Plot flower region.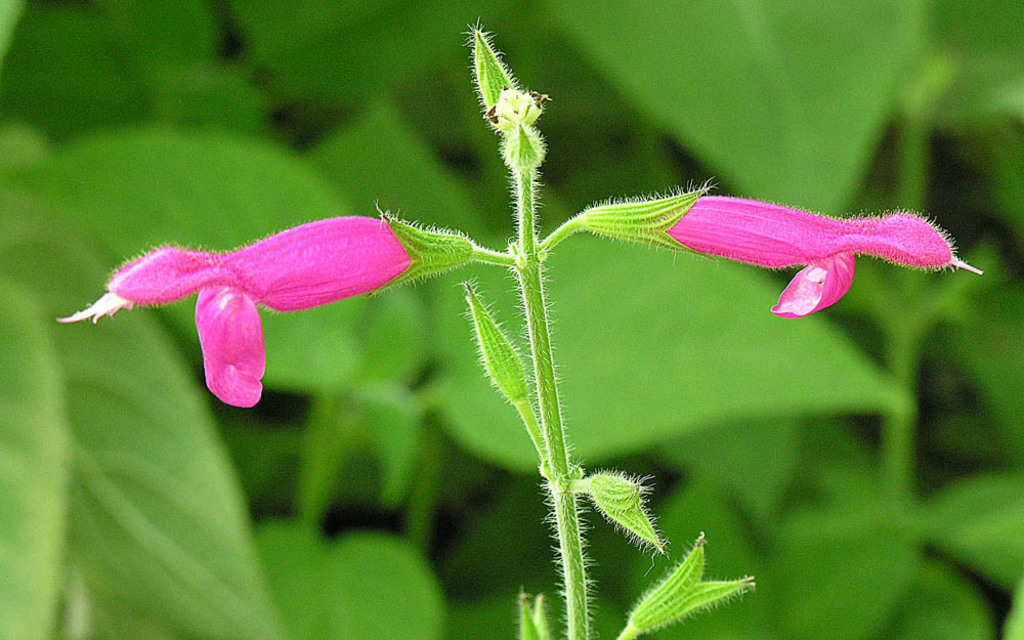
Plotted at (577, 189, 984, 319).
